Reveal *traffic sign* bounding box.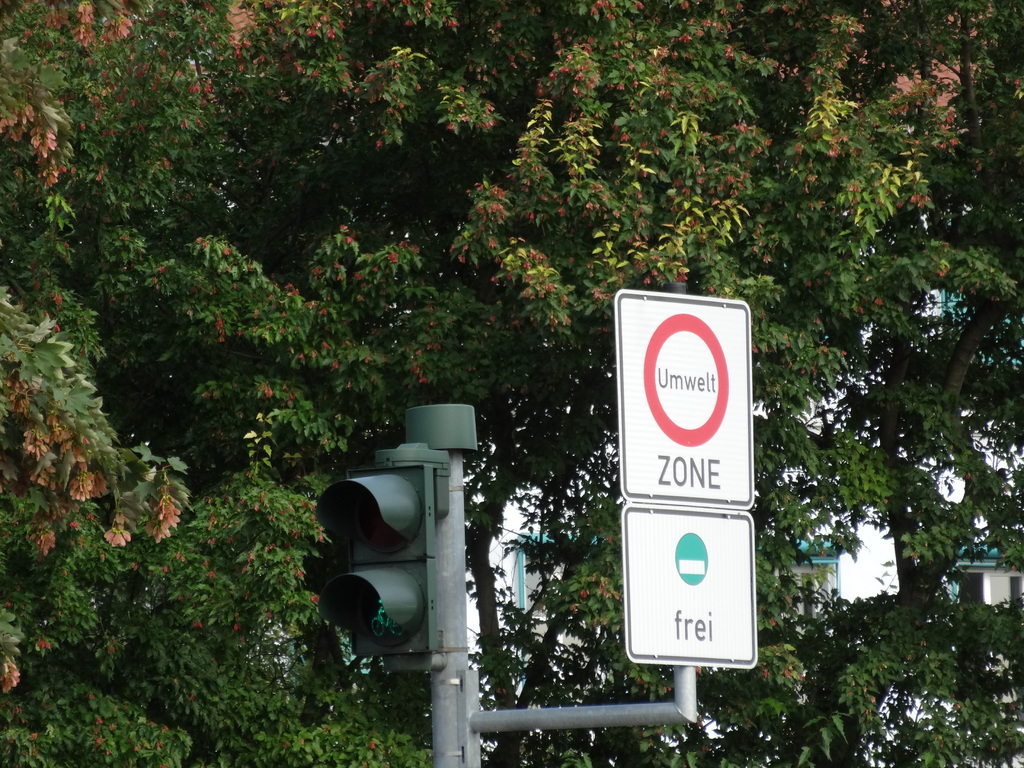
Revealed: 618 290 754 502.
